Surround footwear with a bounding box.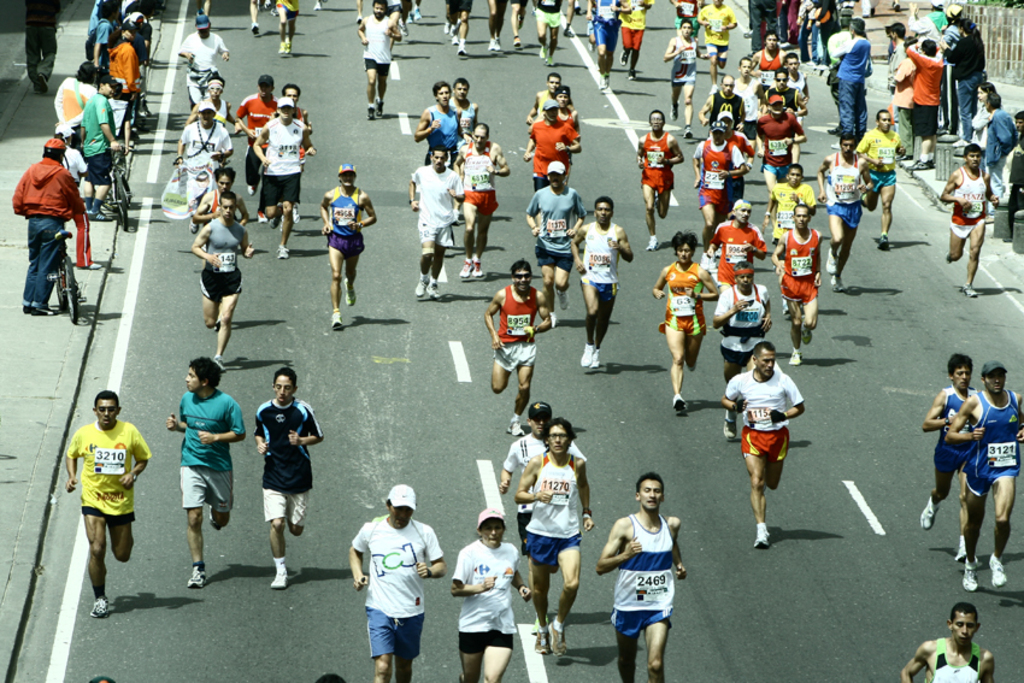
bbox=(754, 523, 767, 548).
